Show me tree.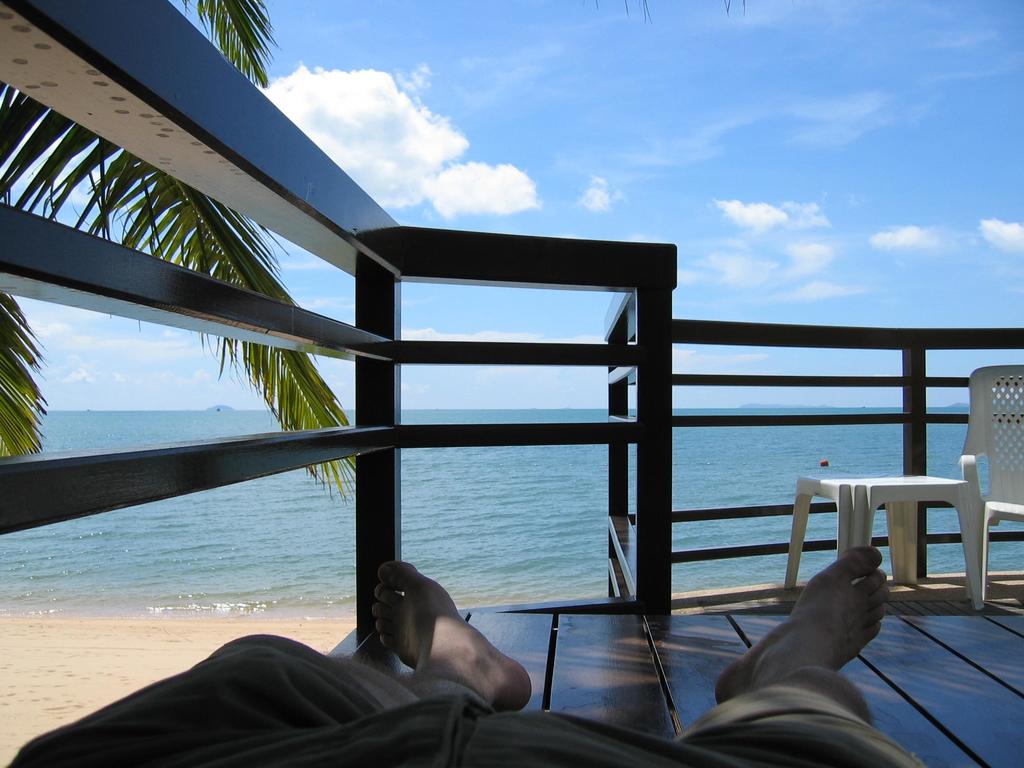
tree is here: l=0, t=0, r=360, b=502.
